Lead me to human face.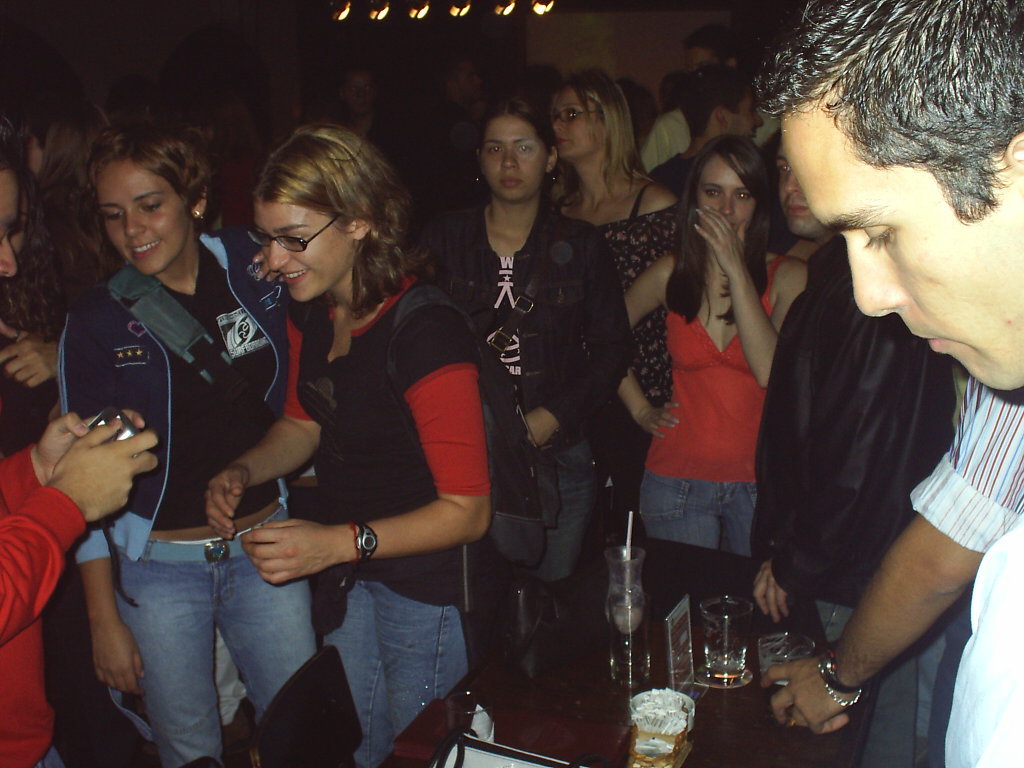
Lead to box=[695, 158, 758, 243].
